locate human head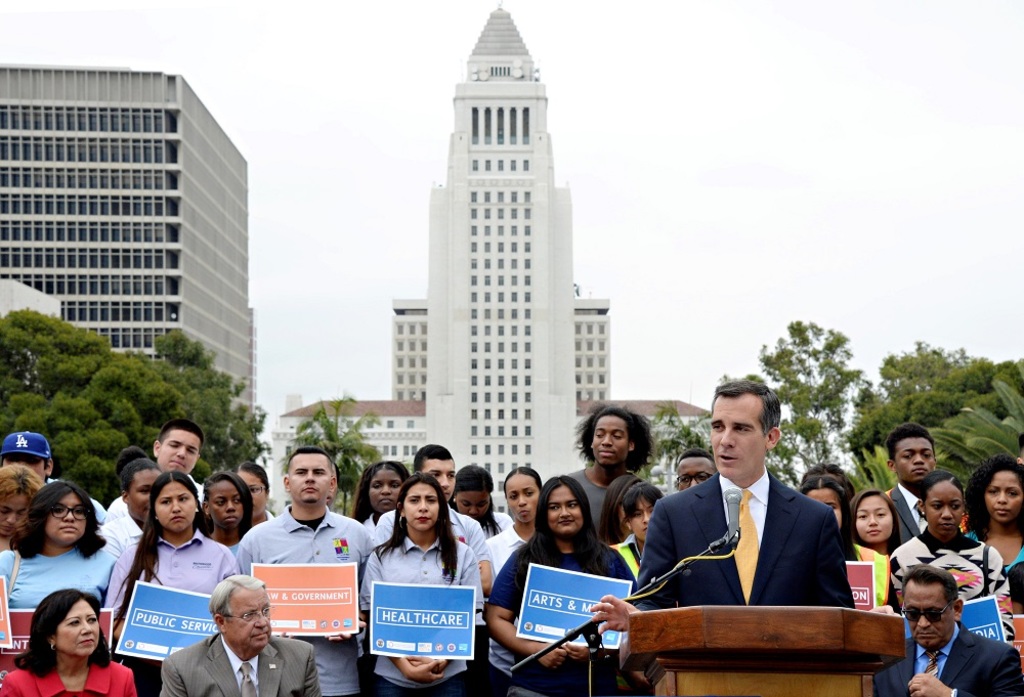
BBox(571, 404, 654, 468)
